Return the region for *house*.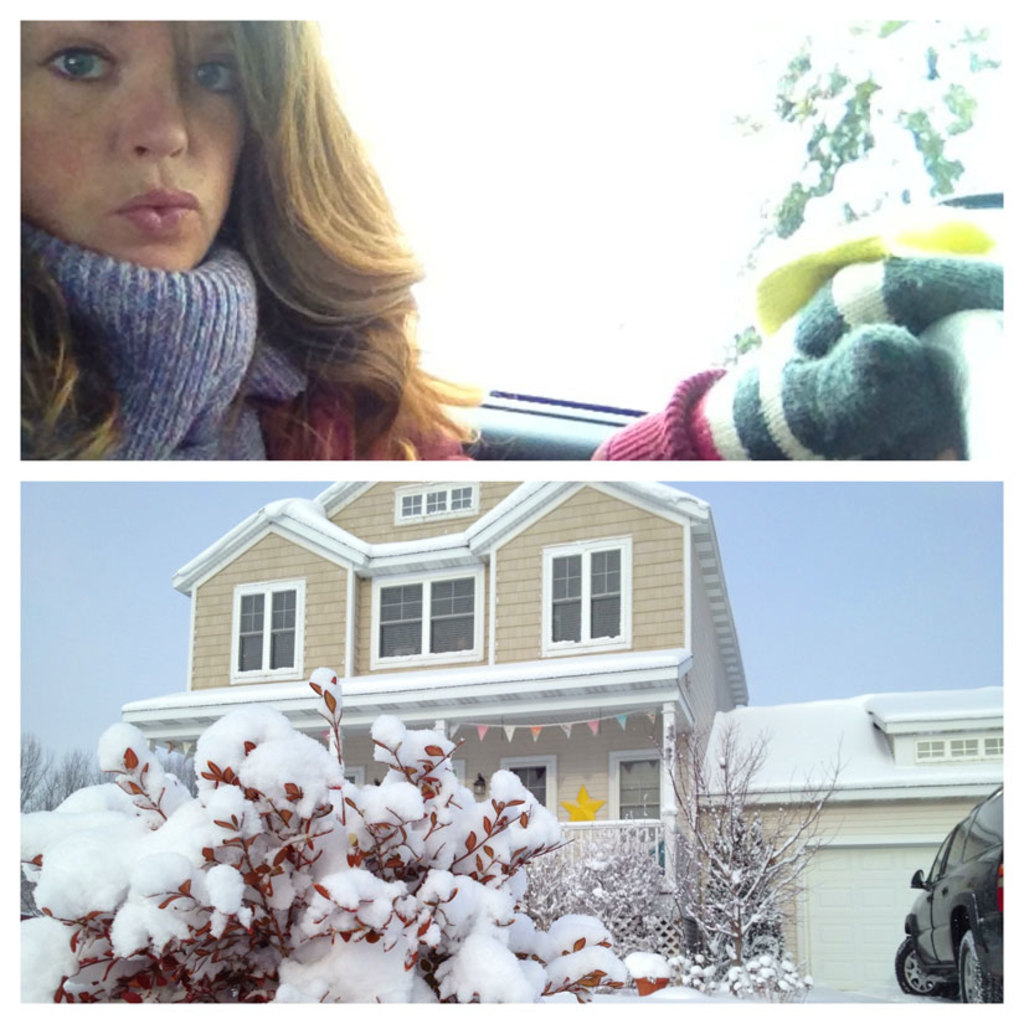
[x1=694, y1=683, x2=1002, y2=989].
